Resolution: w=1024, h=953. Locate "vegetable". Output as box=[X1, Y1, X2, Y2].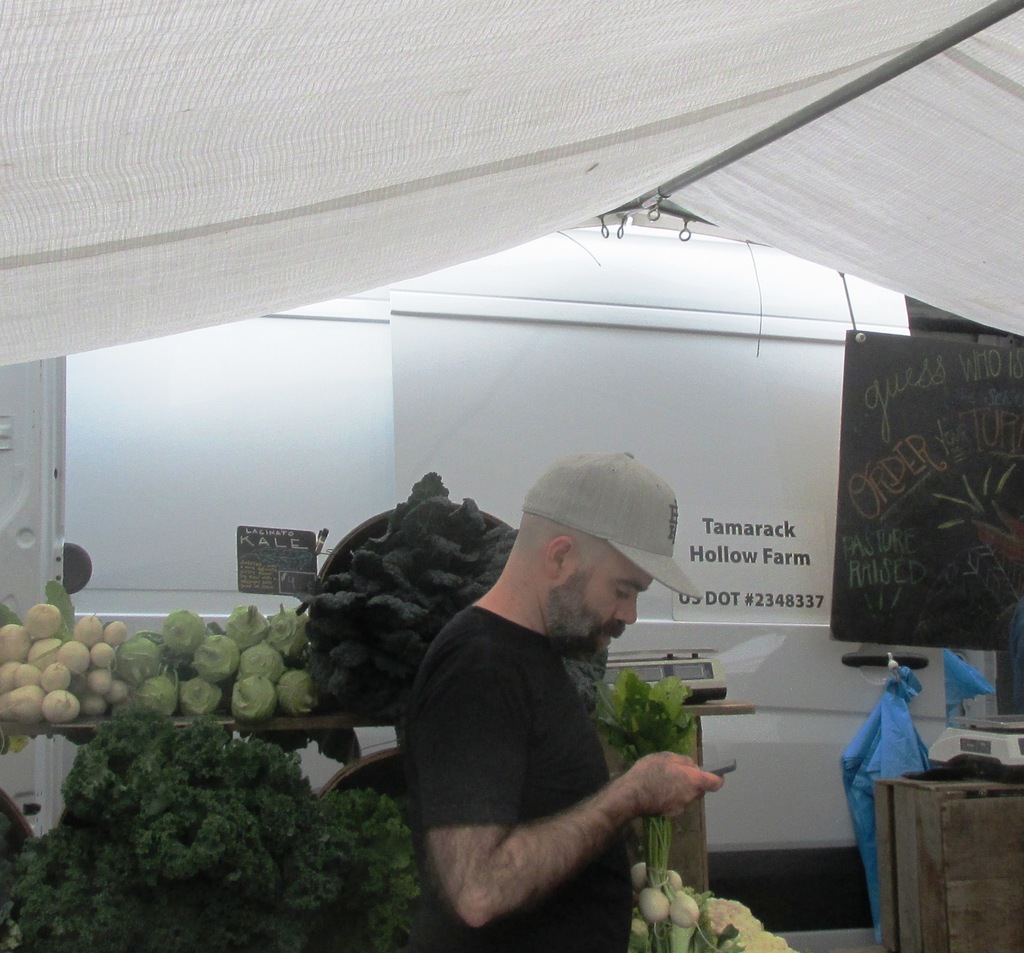
box=[278, 672, 322, 715].
